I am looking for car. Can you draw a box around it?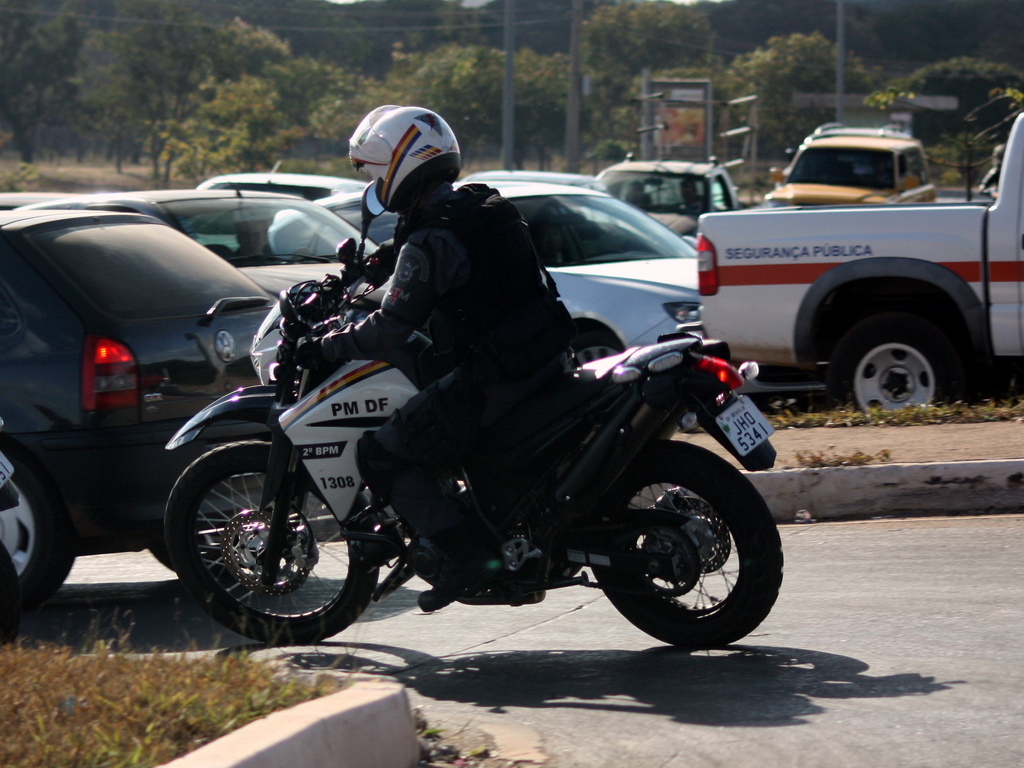
Sure, the bounding box is 308/179/693/364.
